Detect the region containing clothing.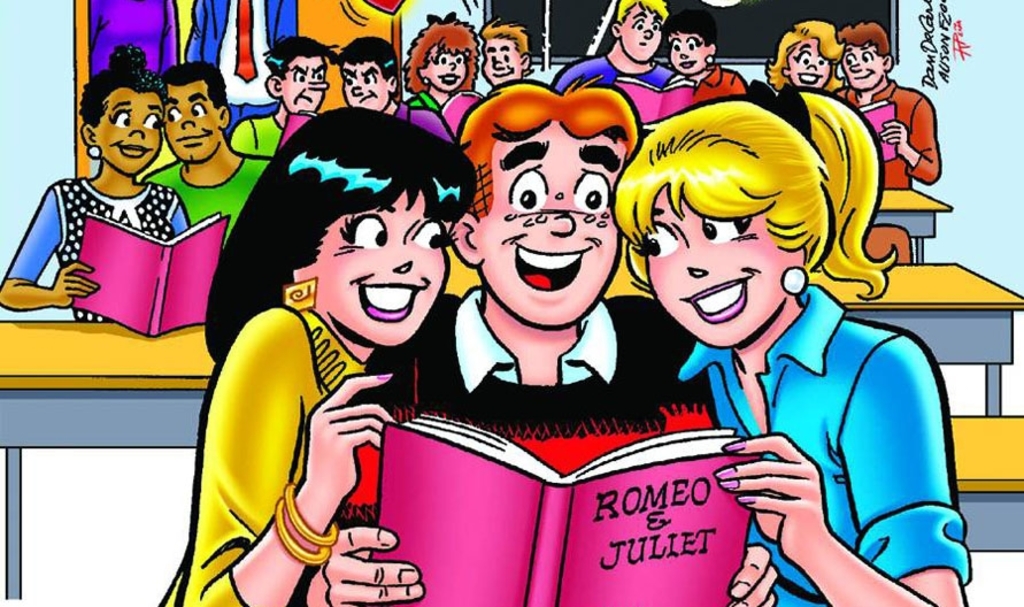
box(8, 176, 188, 320).
